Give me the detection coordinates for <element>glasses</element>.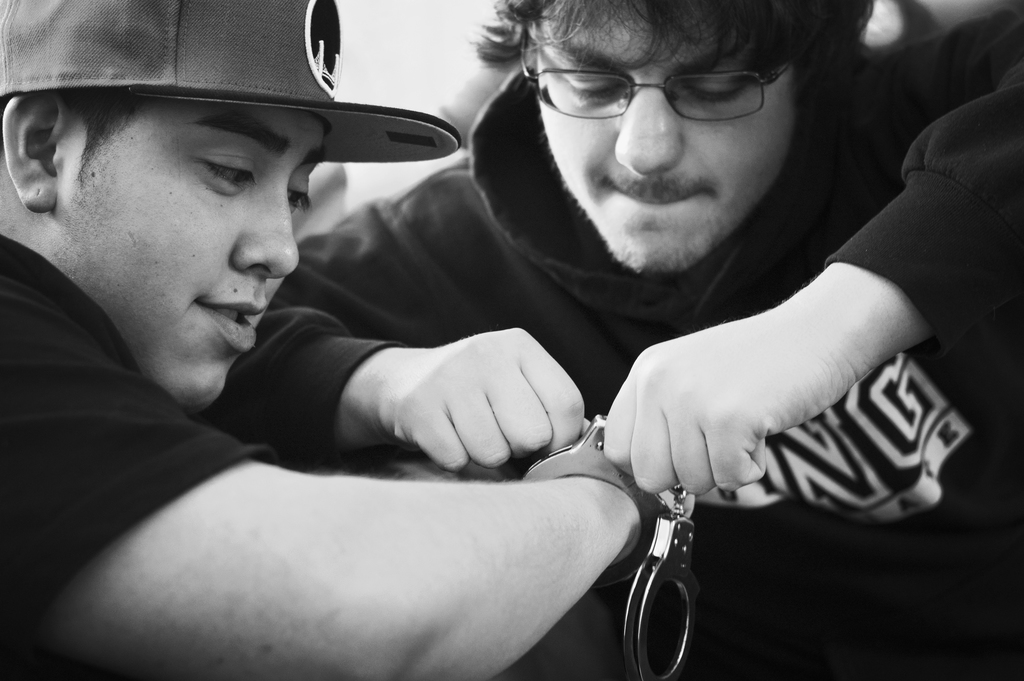
select_region(532, 48, 810, 126).
